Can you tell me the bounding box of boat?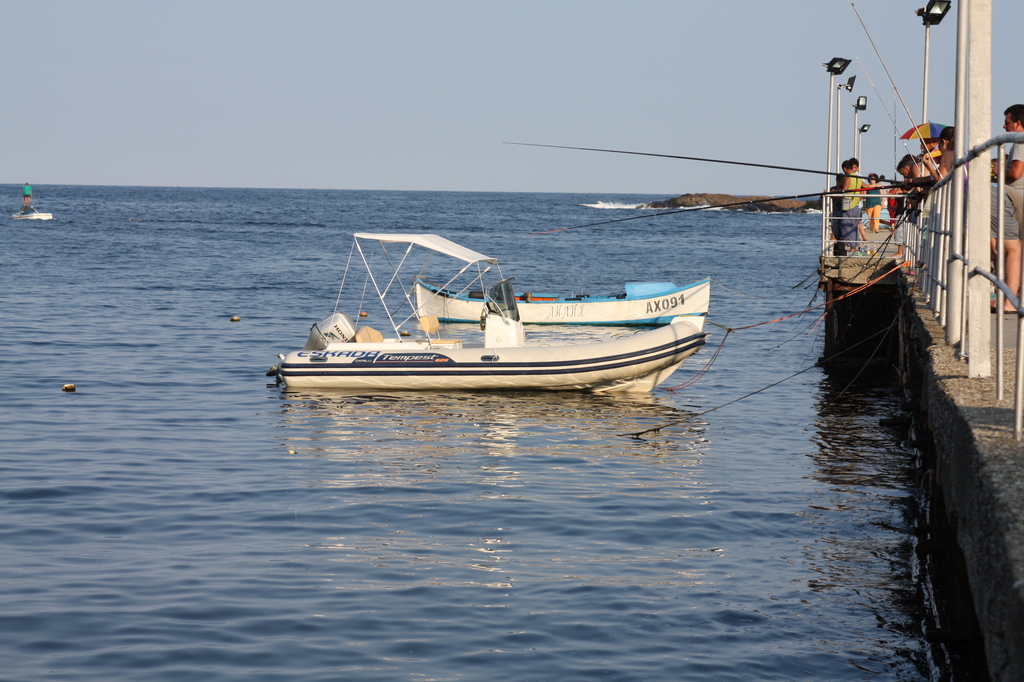
{"x1": 266, "y1": 186, "x2": 729, "y2": 407}.
